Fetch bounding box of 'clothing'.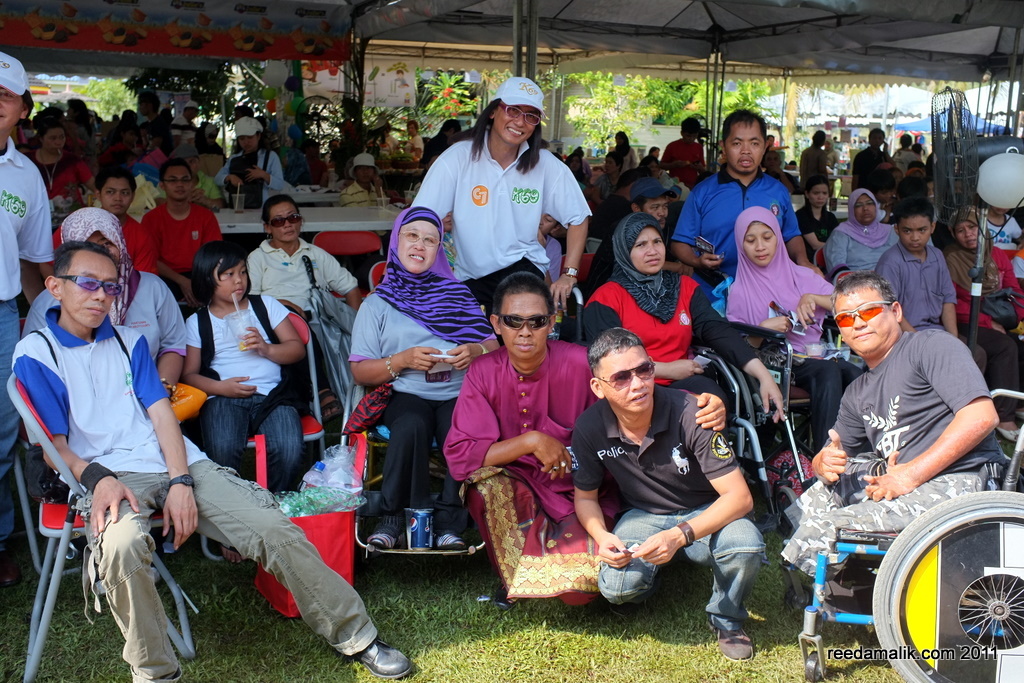
Bbox: [0, 141, 55, 275].
